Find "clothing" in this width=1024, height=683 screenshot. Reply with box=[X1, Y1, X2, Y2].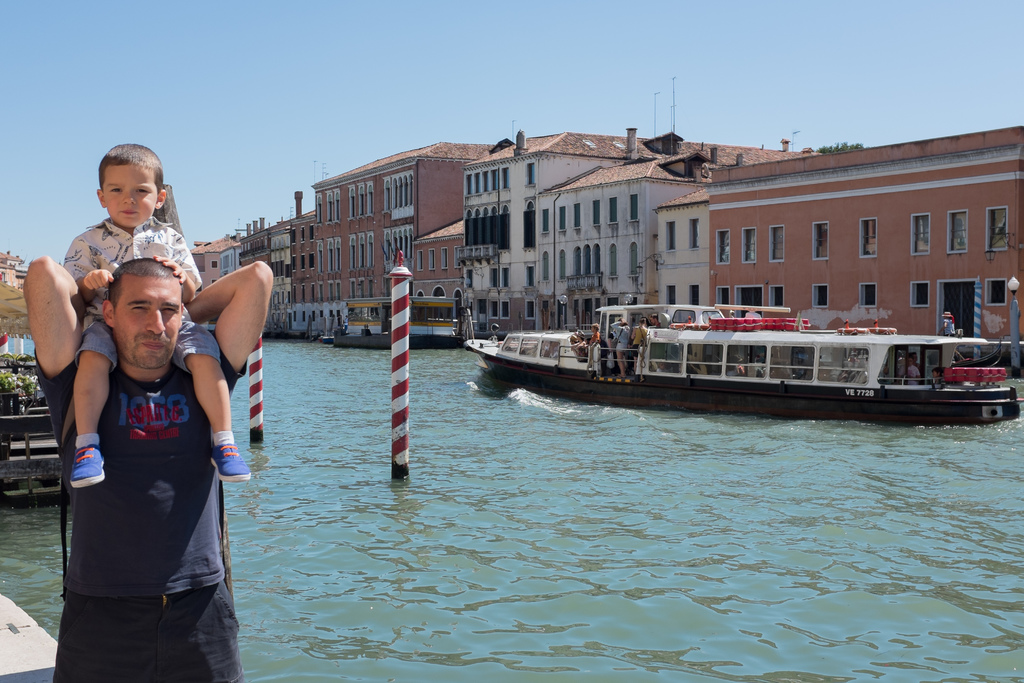
box=[65, 211, 224, 372].
